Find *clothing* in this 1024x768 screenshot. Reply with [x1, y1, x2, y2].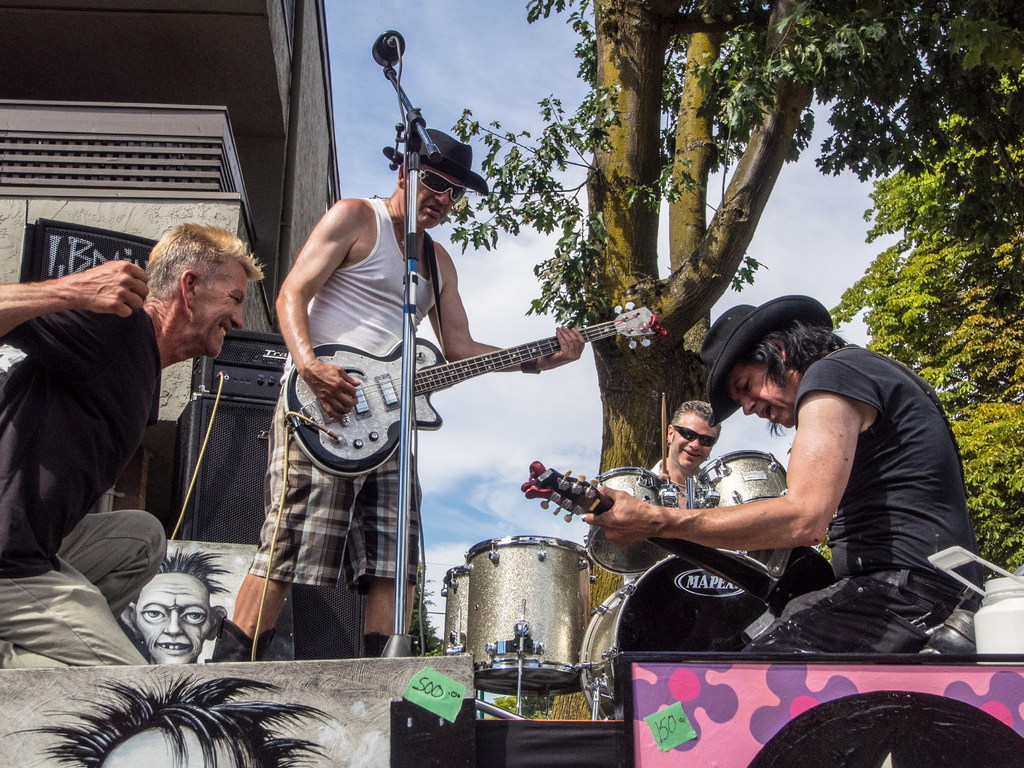
[785, 343, 974, 668].
